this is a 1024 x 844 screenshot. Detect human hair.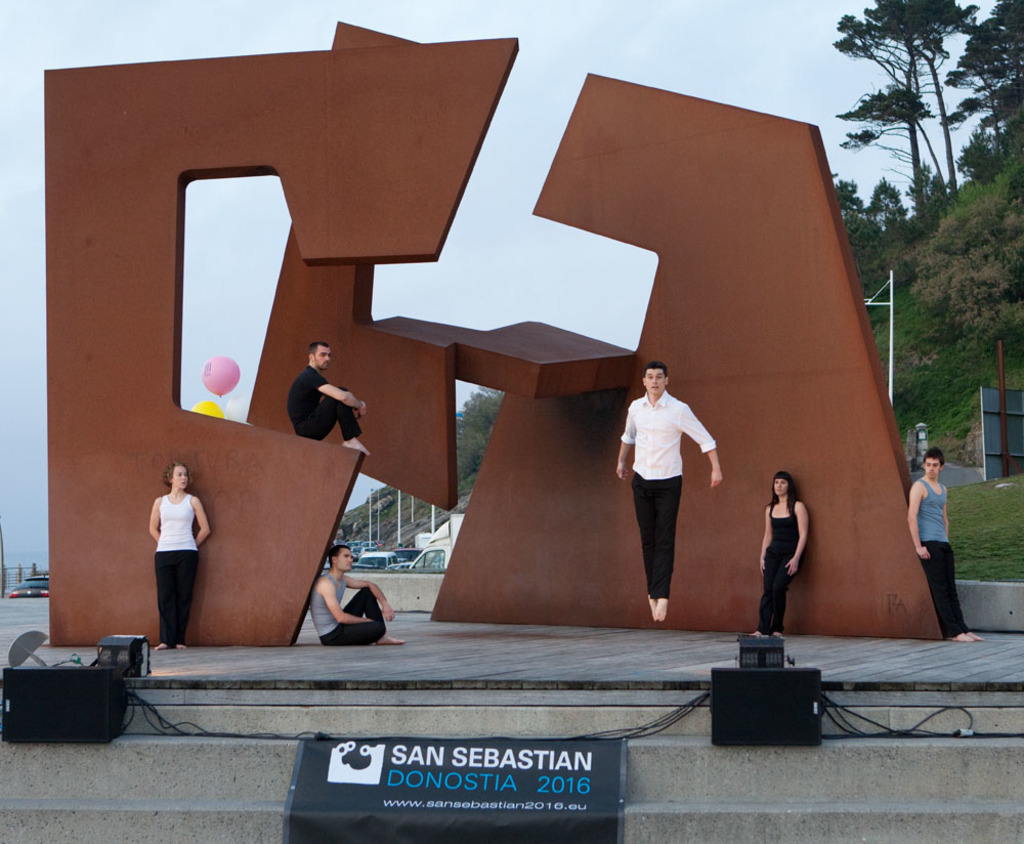
(x1=167, y1=462, x2=184, y2=483).
